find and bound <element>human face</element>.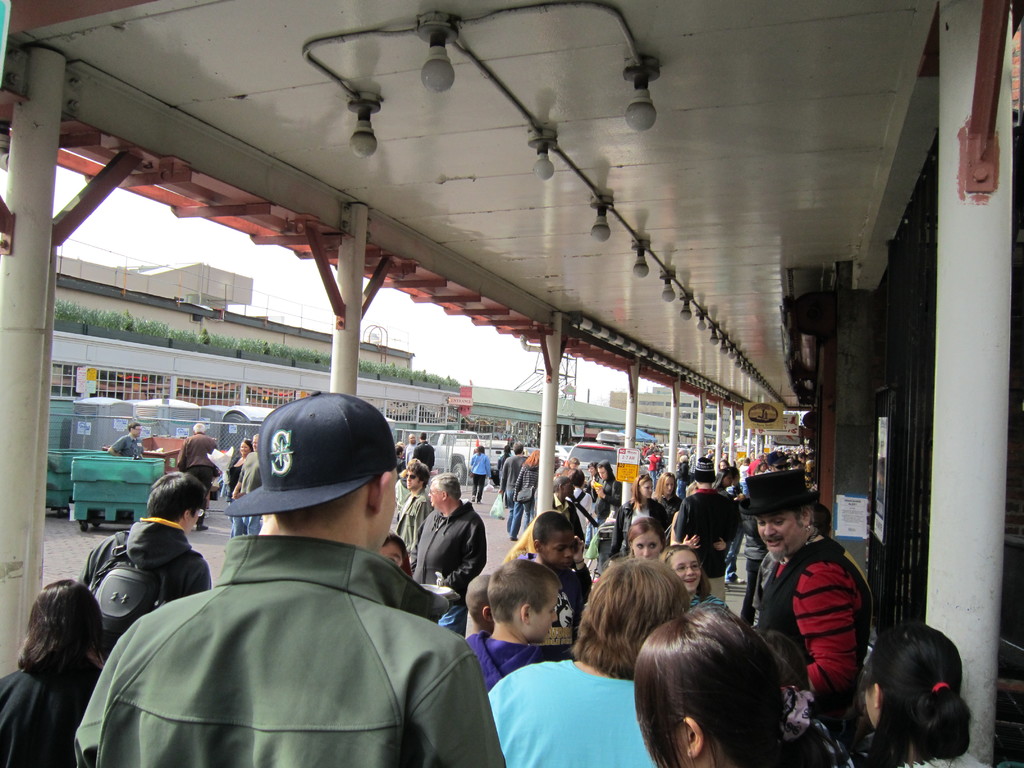
Bound: x1=430, y1=490, x2=438, y2=507.
